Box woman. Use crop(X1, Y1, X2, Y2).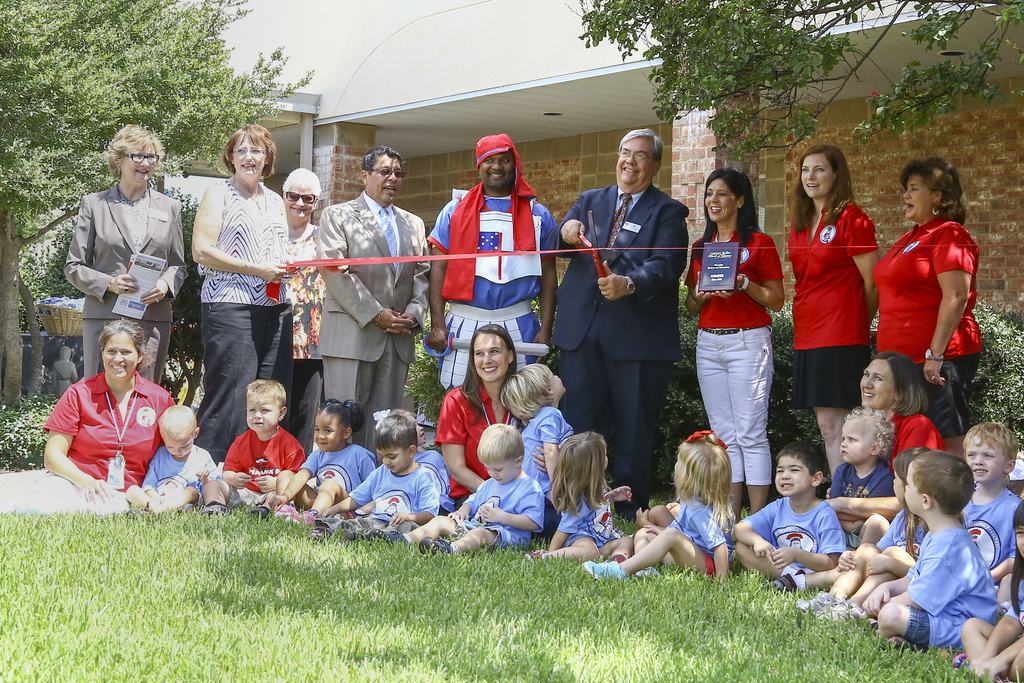
crop(872, 154, 991, 466).
